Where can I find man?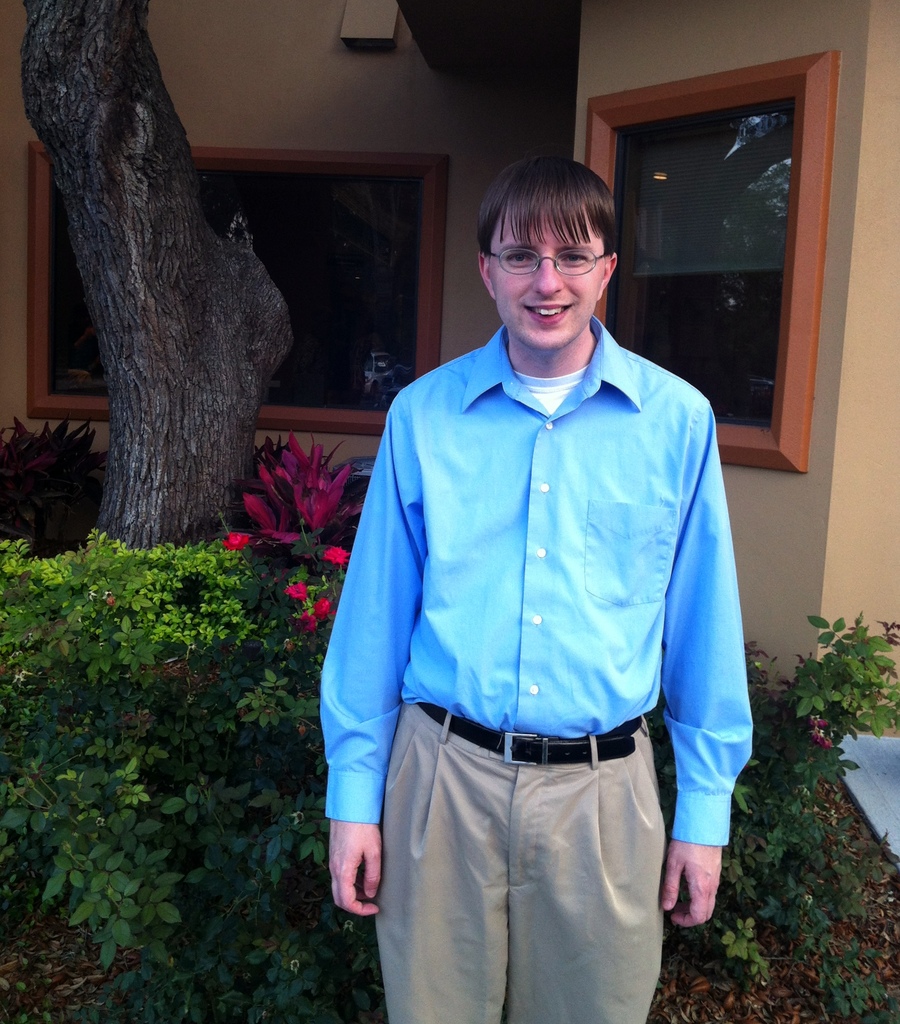
You can find it at crop(307, 120, 749, 984).
